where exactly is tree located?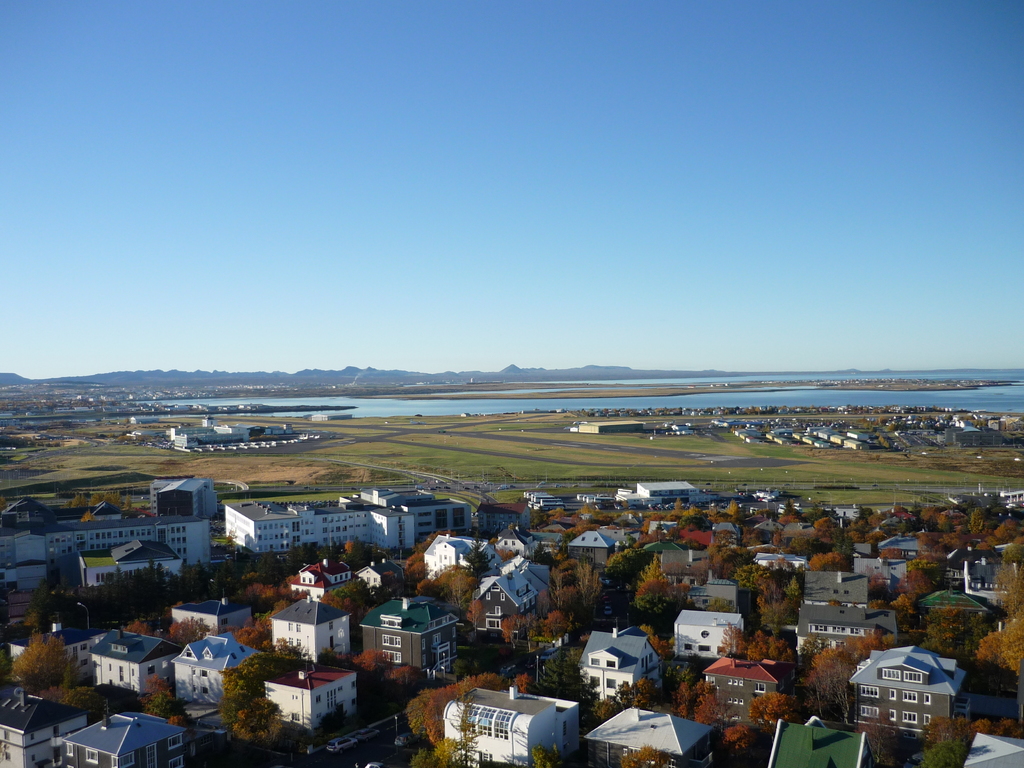
Its bounding box is box(890, 594, 915, 639).
